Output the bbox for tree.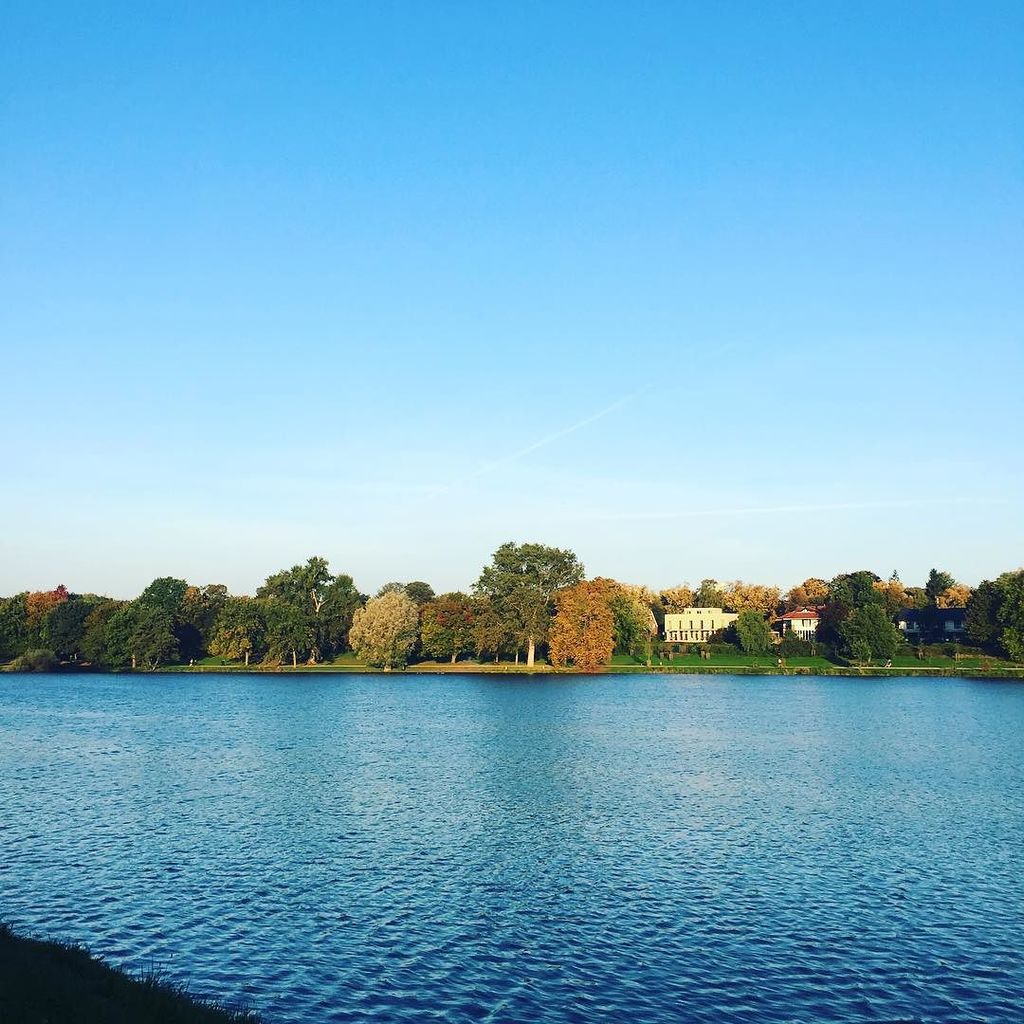
(x1=483, y1=542, x2=583, y2=622).
